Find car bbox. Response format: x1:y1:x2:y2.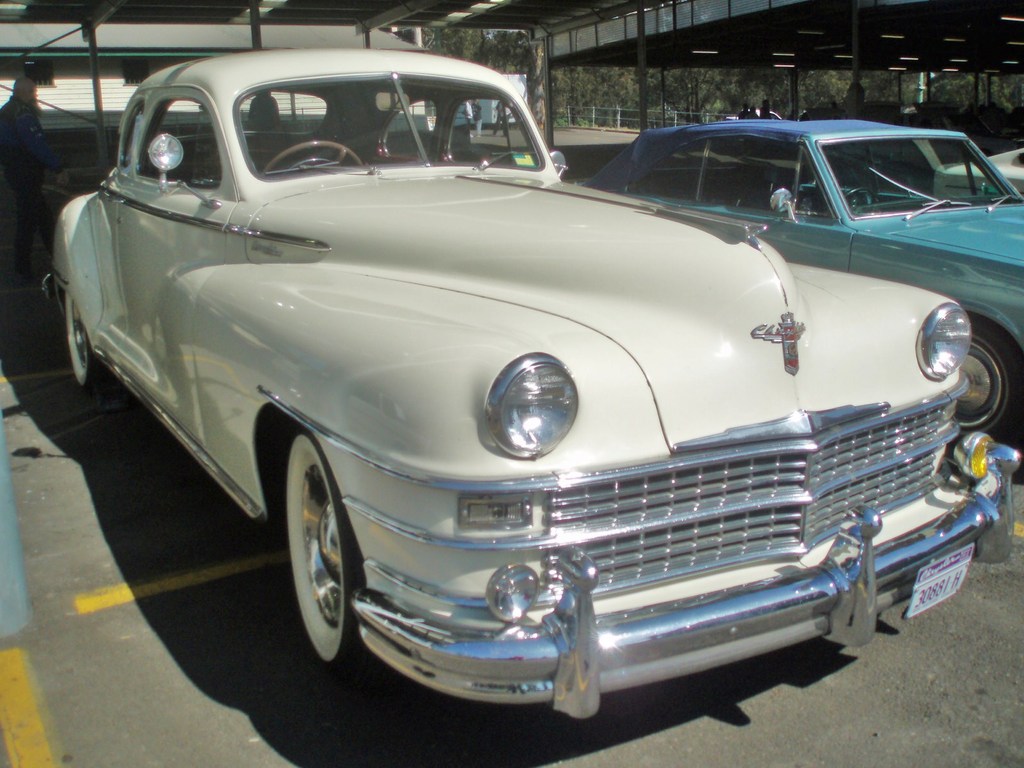
939:145:1023:198.
